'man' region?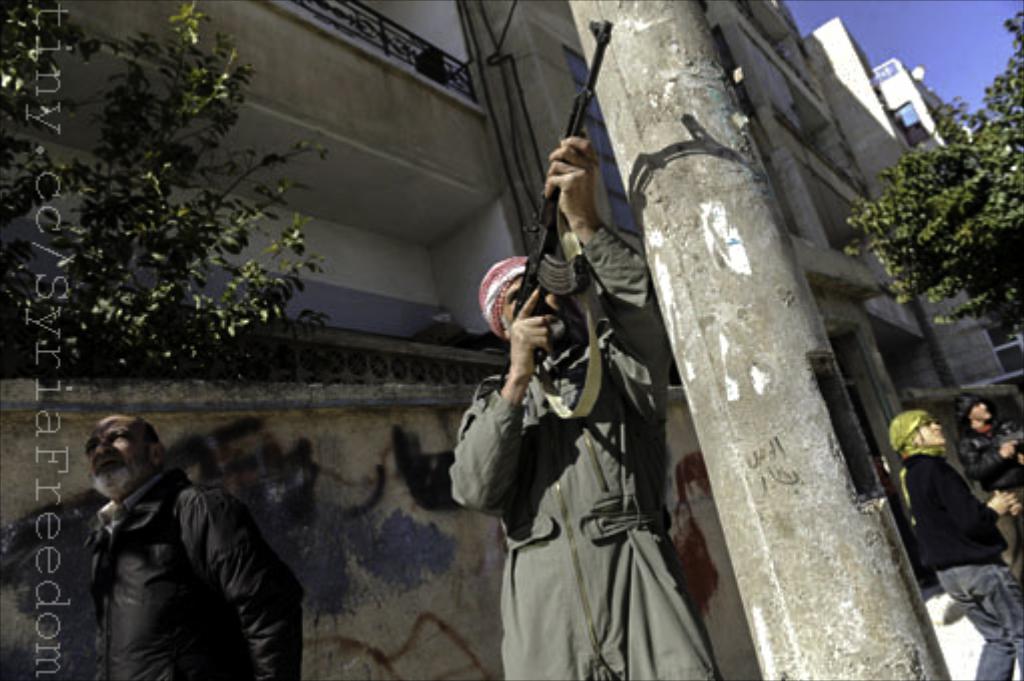
pyautogui.locateOnScreen(954, 387, 1022, 577)
